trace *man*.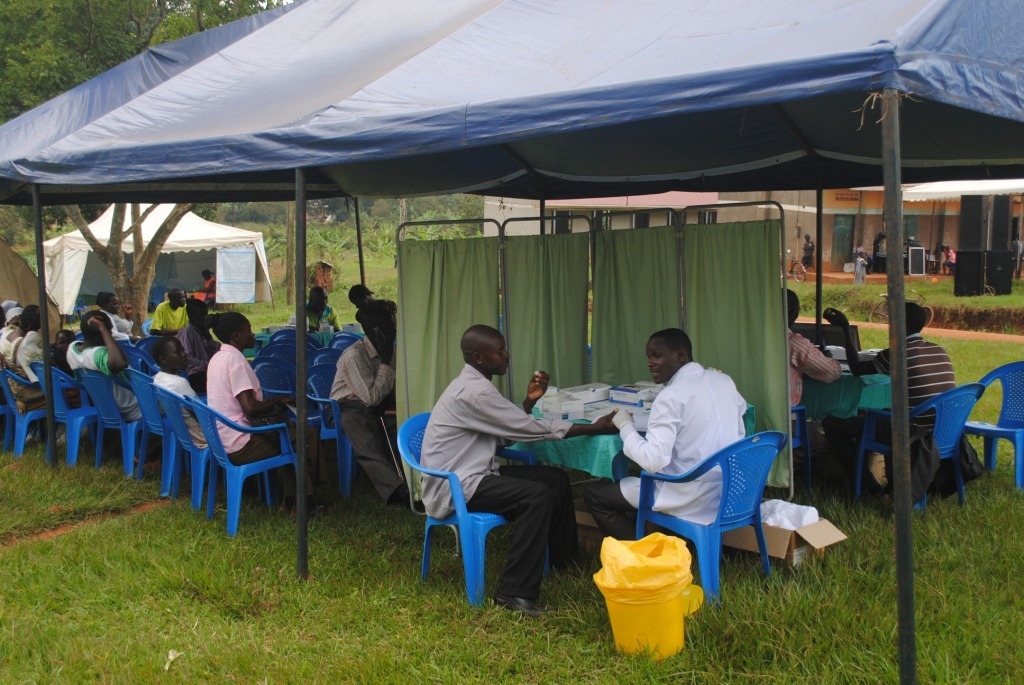
Traced to [left=151, top=331, right=211, bottom=448].
